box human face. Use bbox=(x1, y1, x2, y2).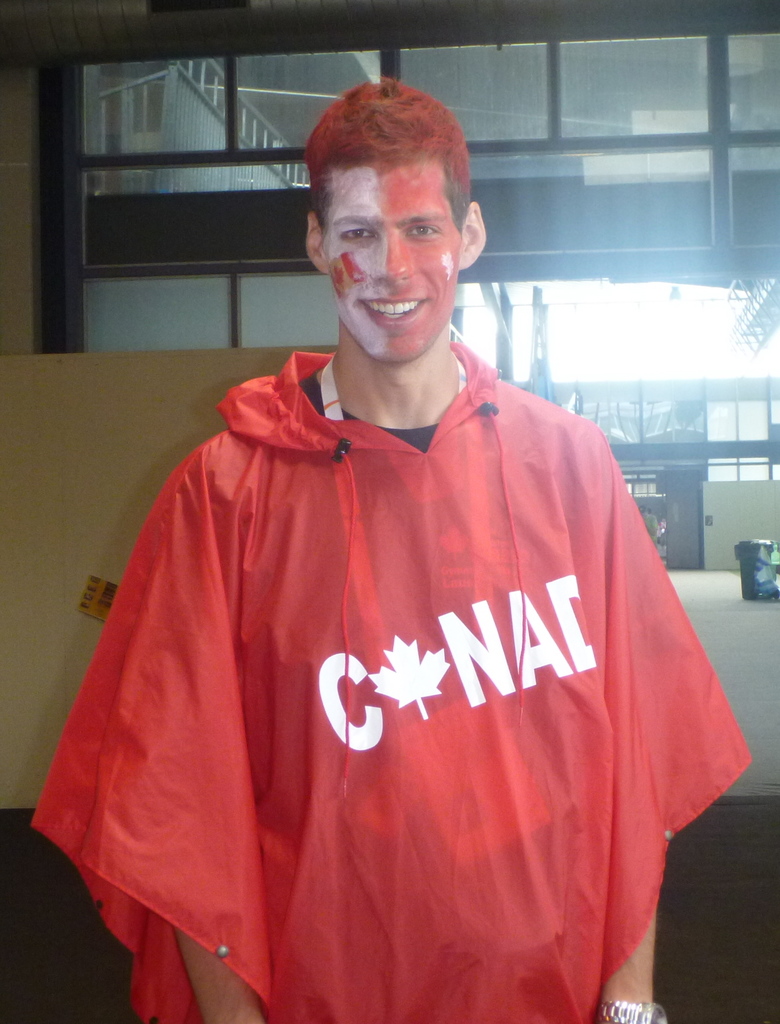
bbox=(328, 156, 464, 357).
